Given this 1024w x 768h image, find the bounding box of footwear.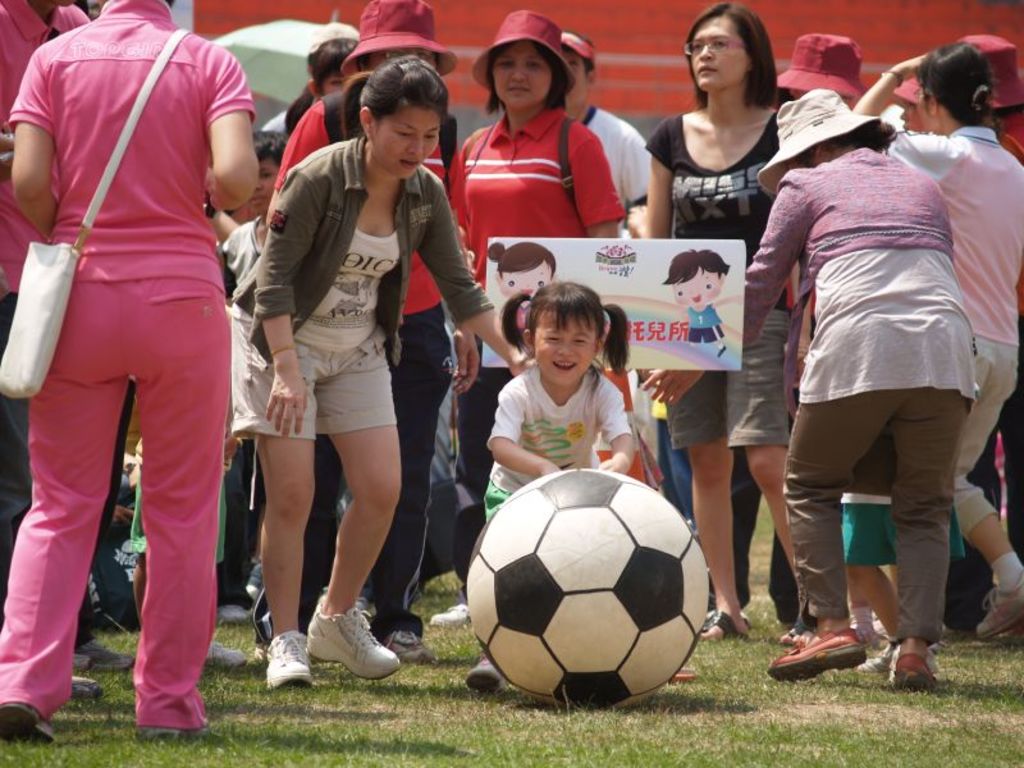
974/581/1023/637.
